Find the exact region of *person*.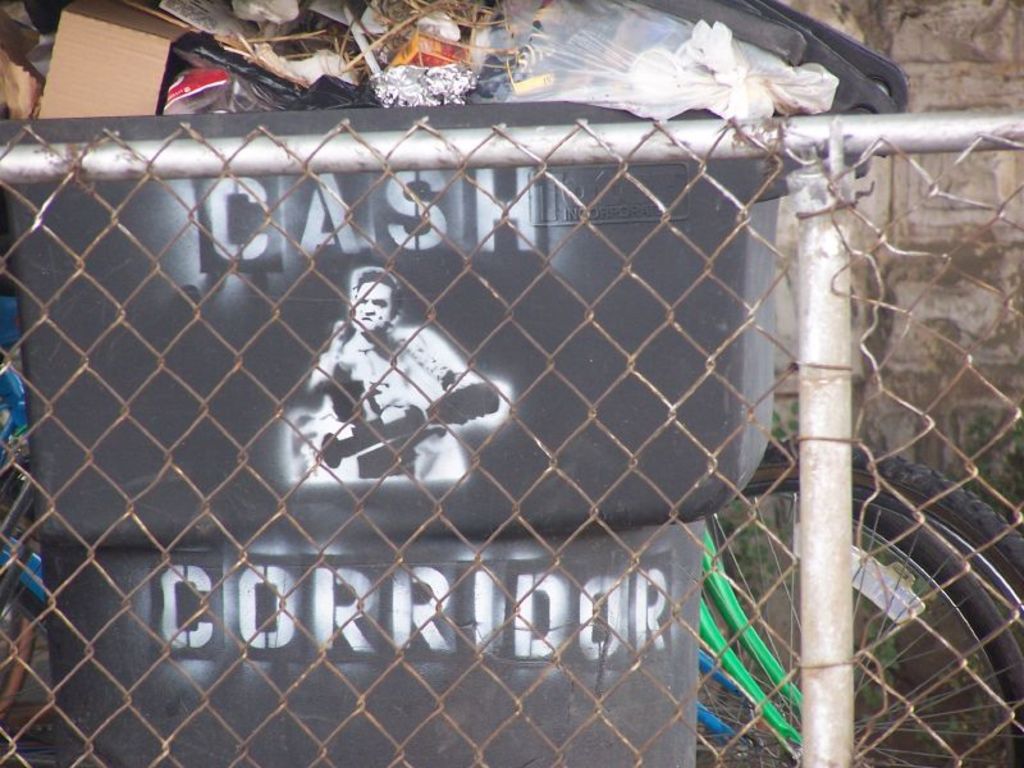
Exact region: {"x1": 312, "y1": 270, "x2": 498, "y2": 477}.
